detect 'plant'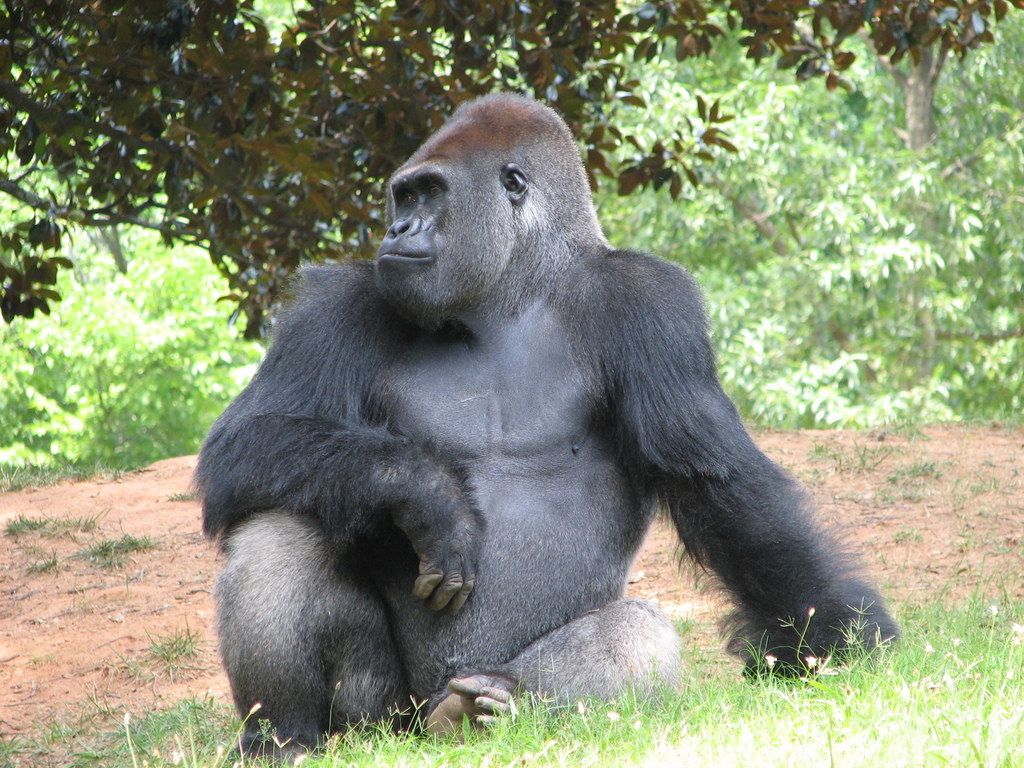
x1=51, y1=506, x2=113, y2=532
